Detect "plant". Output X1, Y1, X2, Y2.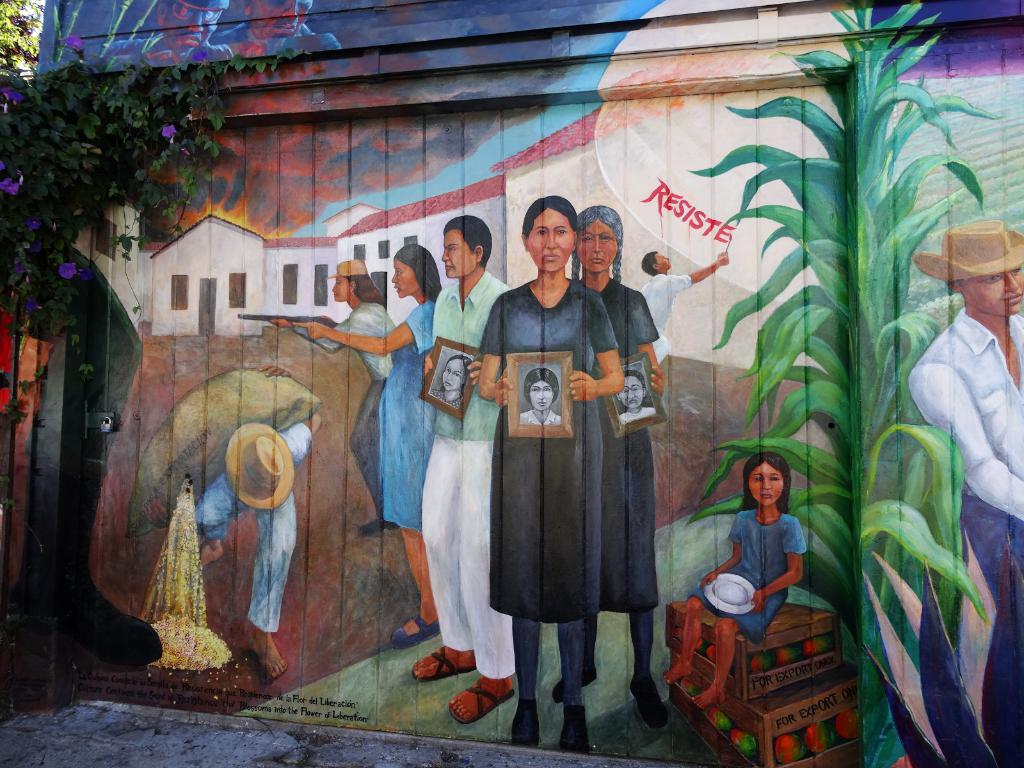
0, 0, 47, 76.
